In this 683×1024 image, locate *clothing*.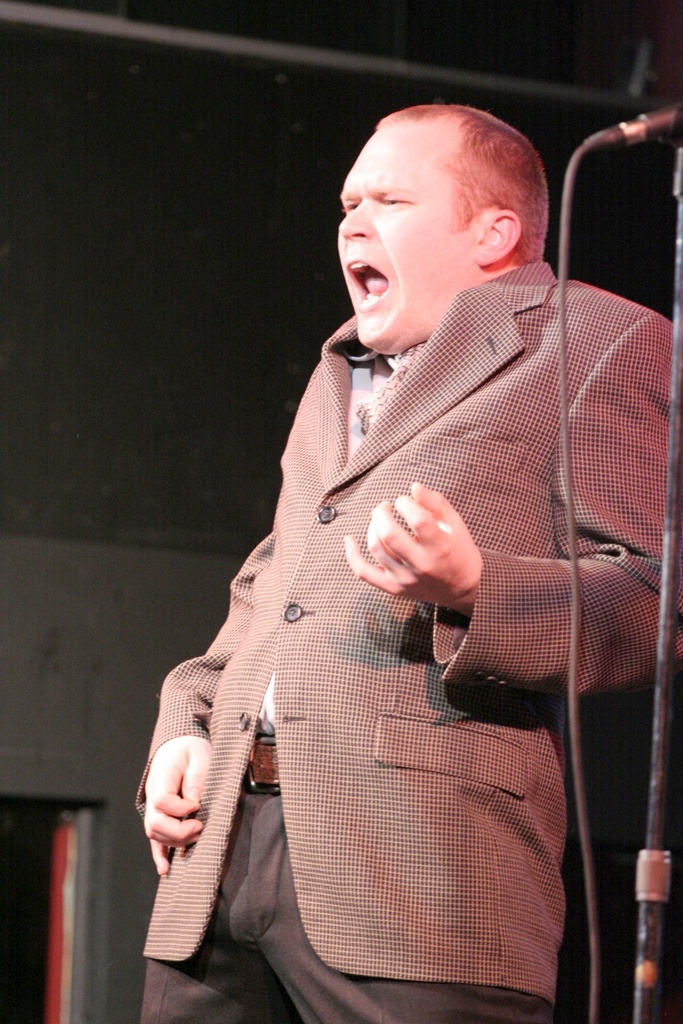
Bounding box: 135 249 682 1023.
